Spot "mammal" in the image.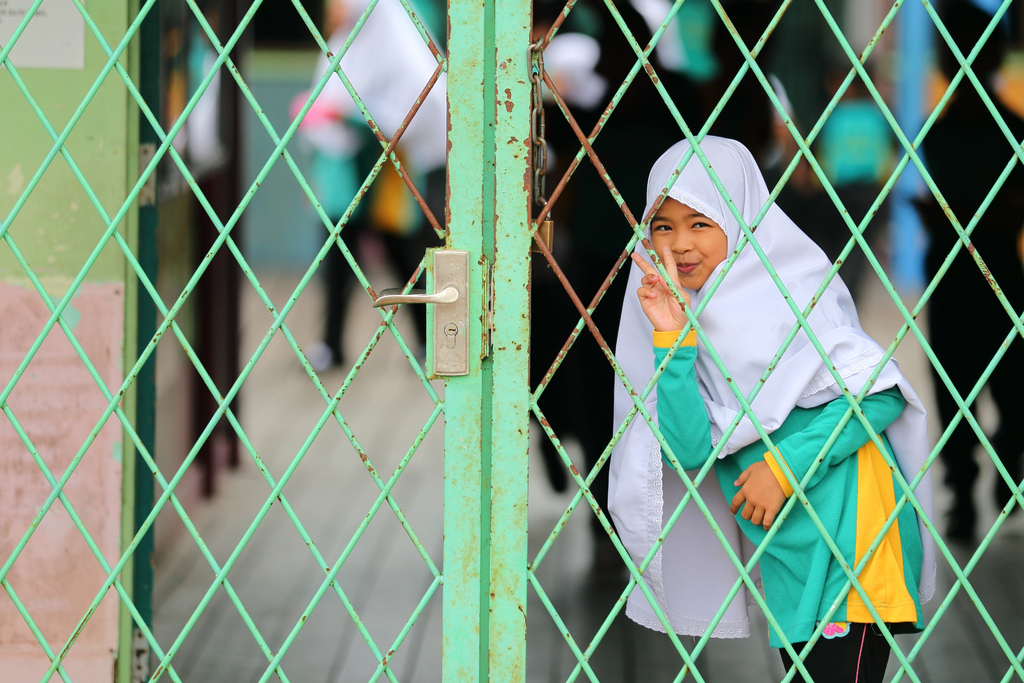
"mammal" found at left=609, top=144, right=894, bottom=610.
